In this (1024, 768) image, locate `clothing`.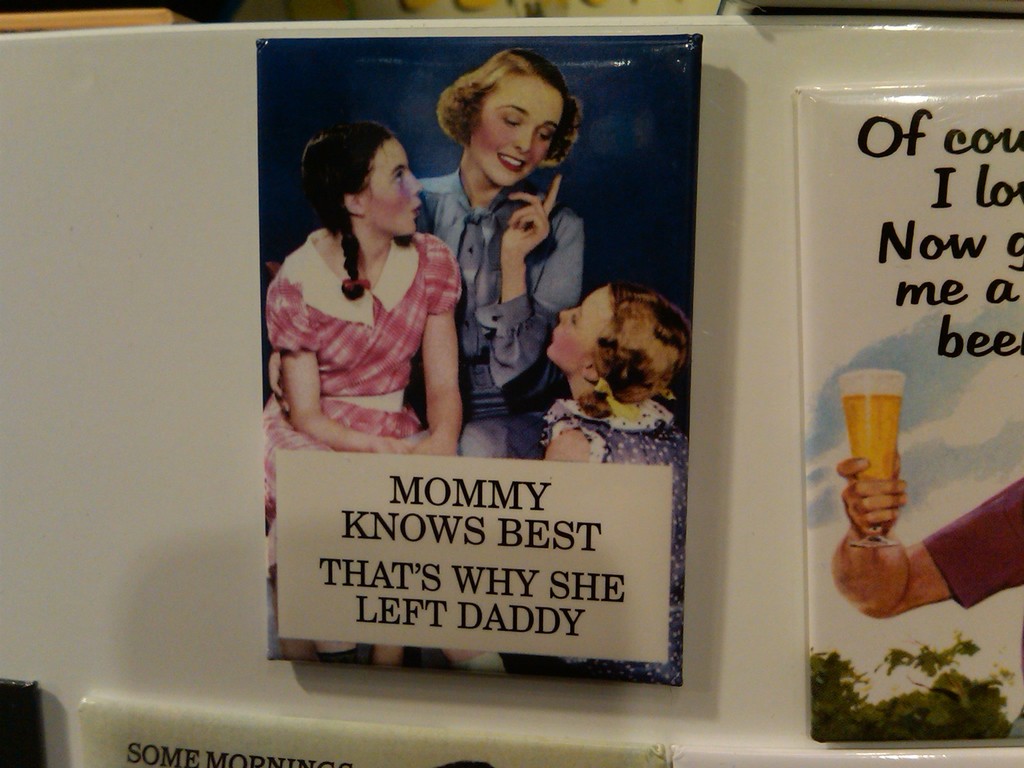
Bounding box: left=537, top=399, right=691, bottom=687.
